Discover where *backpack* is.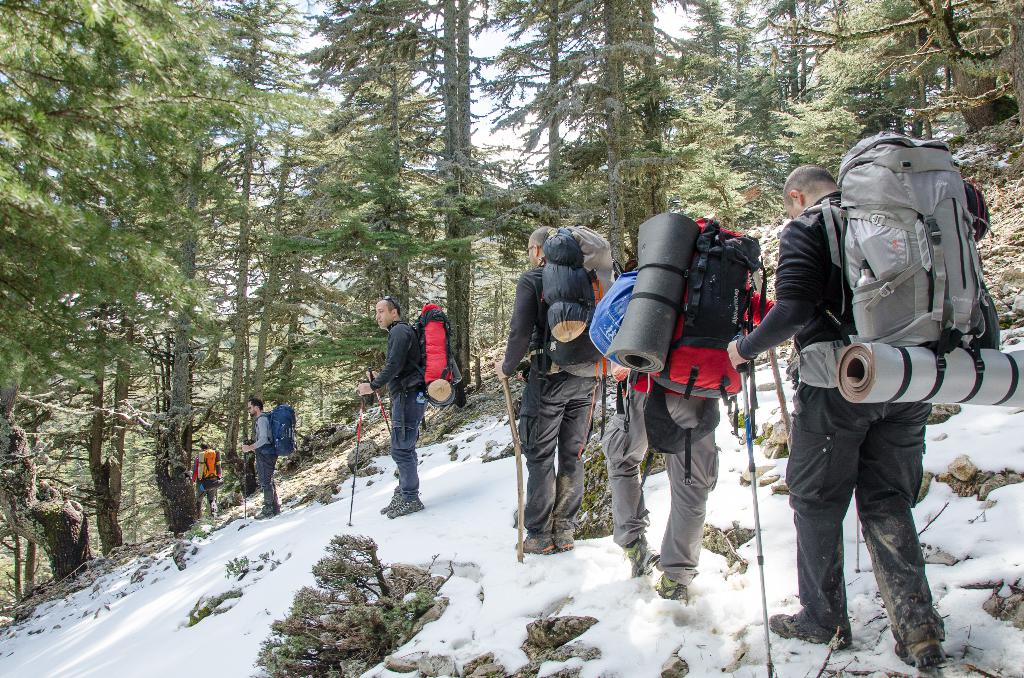
Discovered at (409, 306, 467, 416).
